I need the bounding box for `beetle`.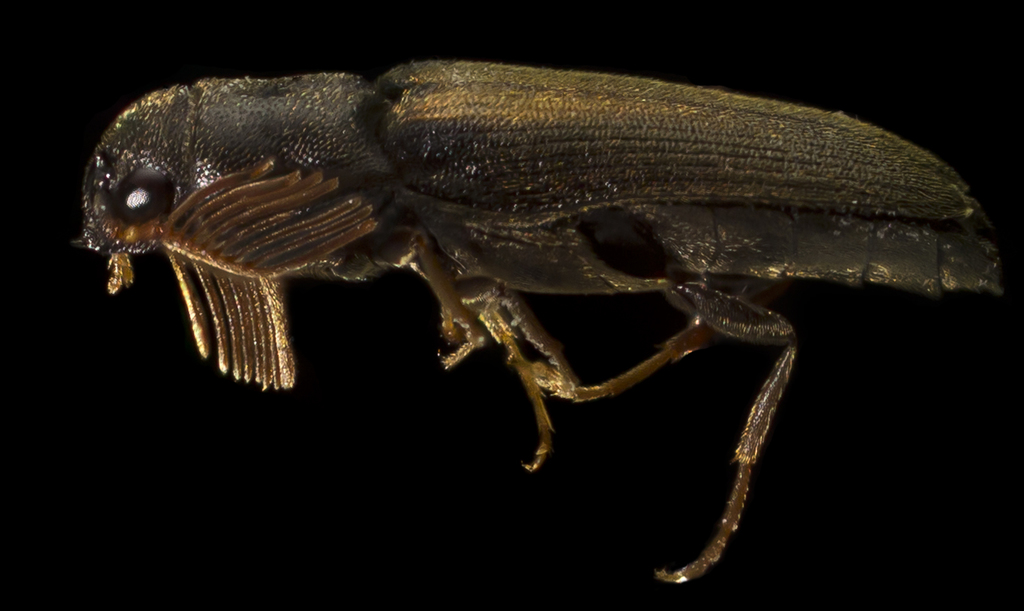
Here it is: BBox(62, 48, 1000, 610).
